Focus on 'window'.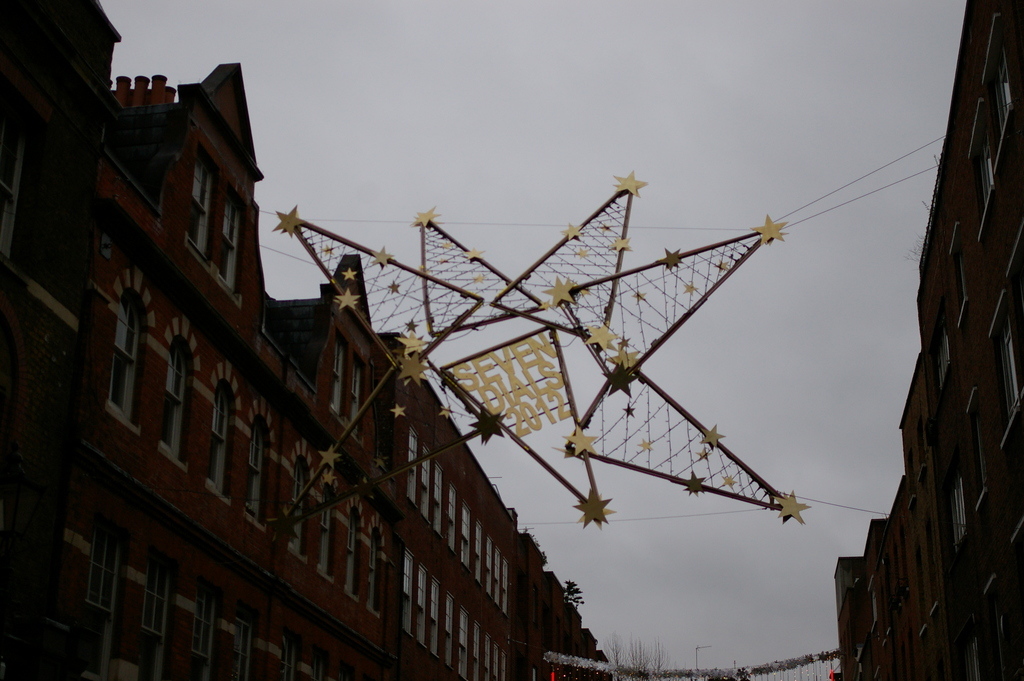
Focused at 443, 596, 456, 669.
